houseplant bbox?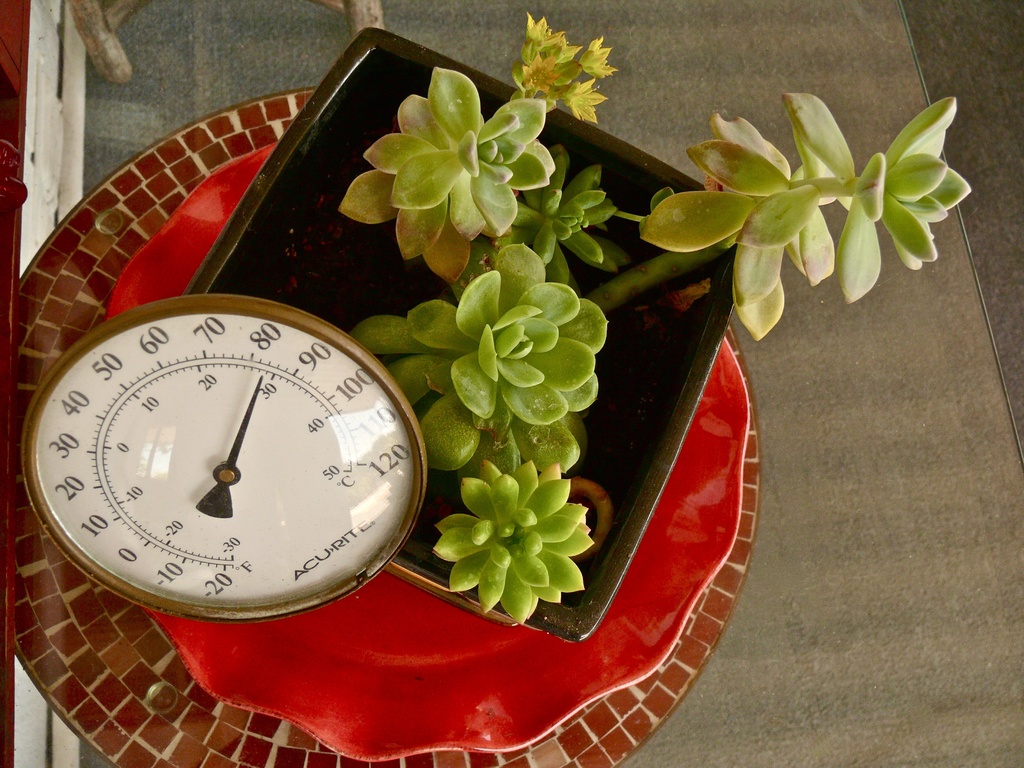
x1=182 y1=12 x2=978 y2=637
